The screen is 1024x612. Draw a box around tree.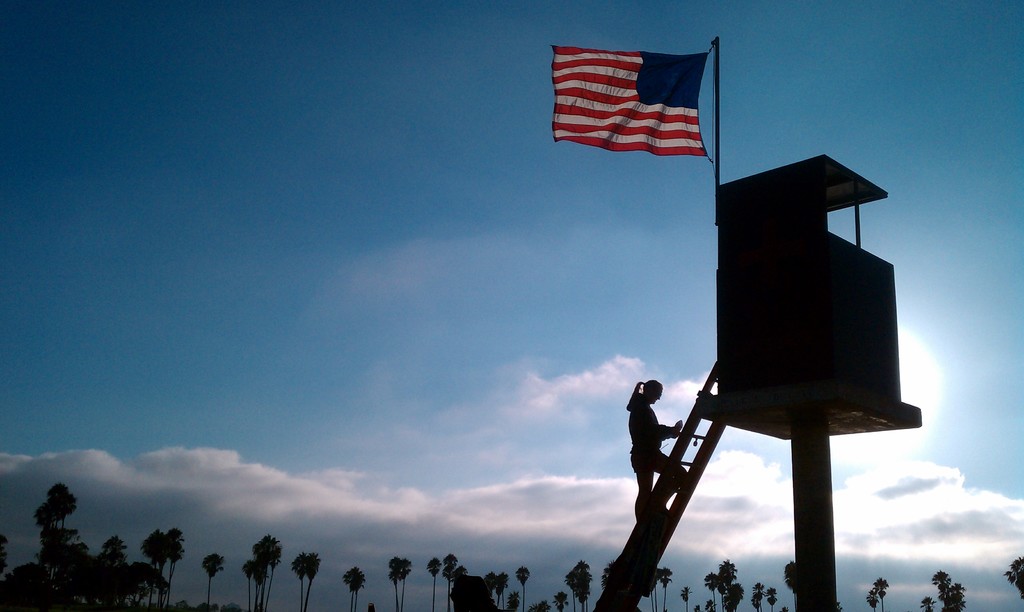
(x1=929, y1=568, x2=965, y2=611).
